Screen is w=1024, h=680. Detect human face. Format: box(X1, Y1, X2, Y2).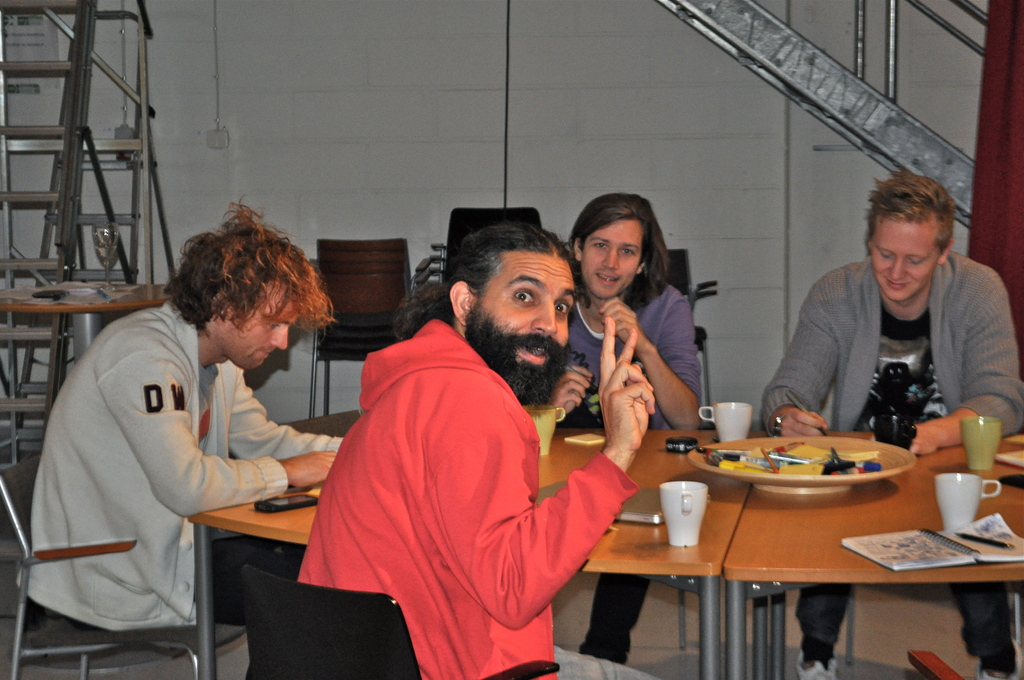
box(872, 216, 941, 301).
